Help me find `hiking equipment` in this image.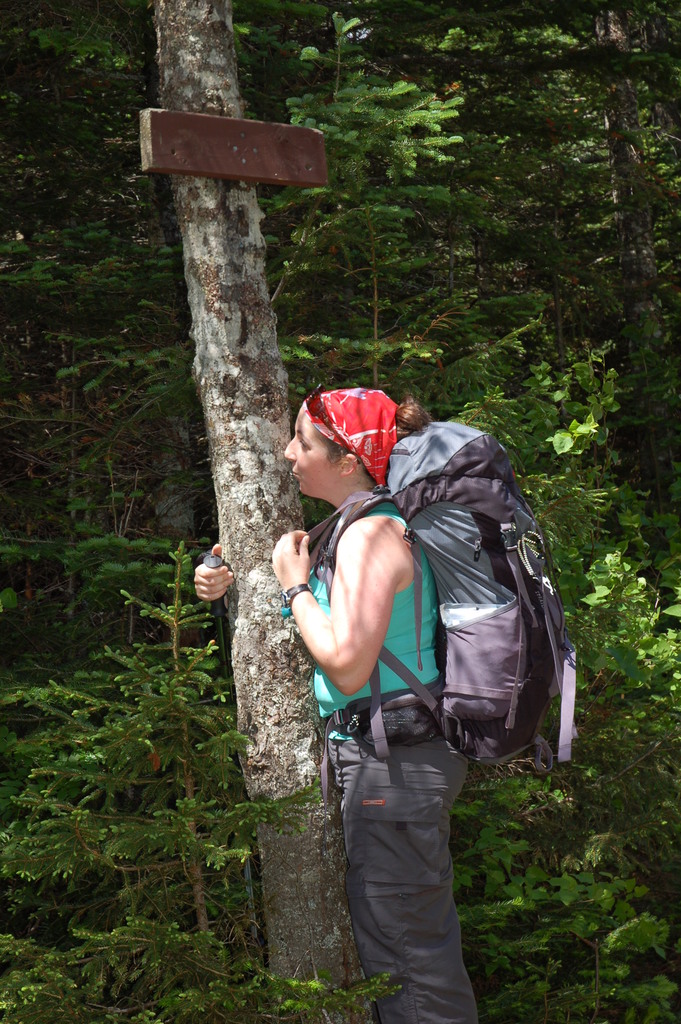
Found it: (x1=301, y1=389, x2=604, y2=844).
